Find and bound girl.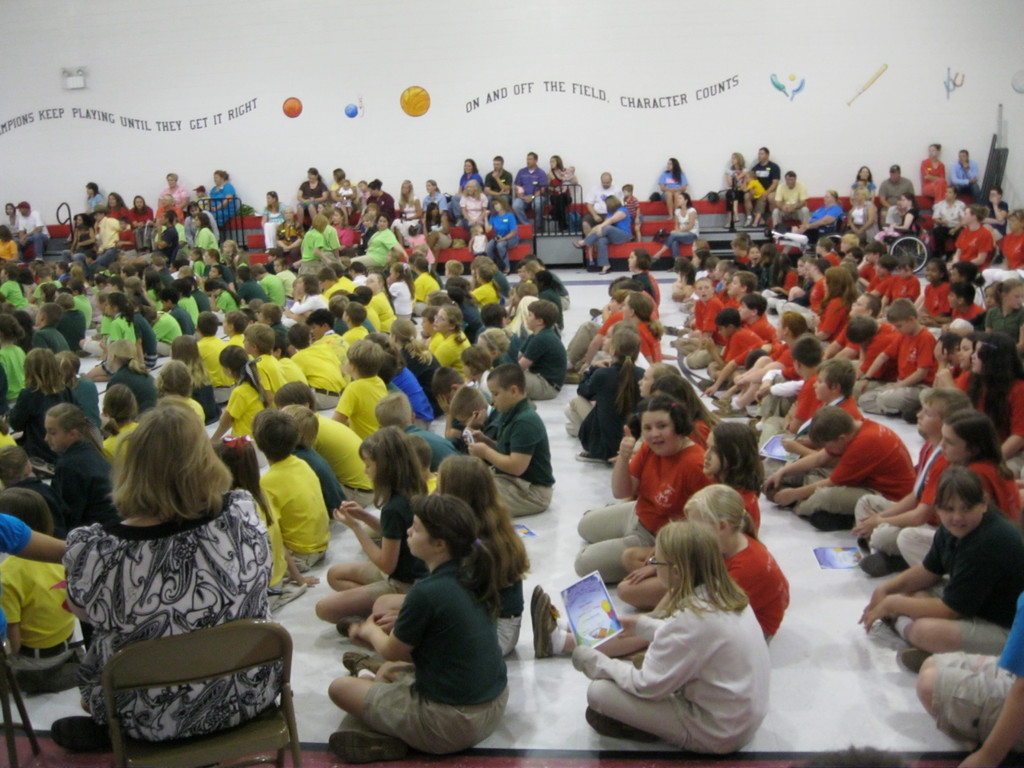
Bound: {"x1": 923, "y1": 261, "x2": 952, "y2": 317}.
